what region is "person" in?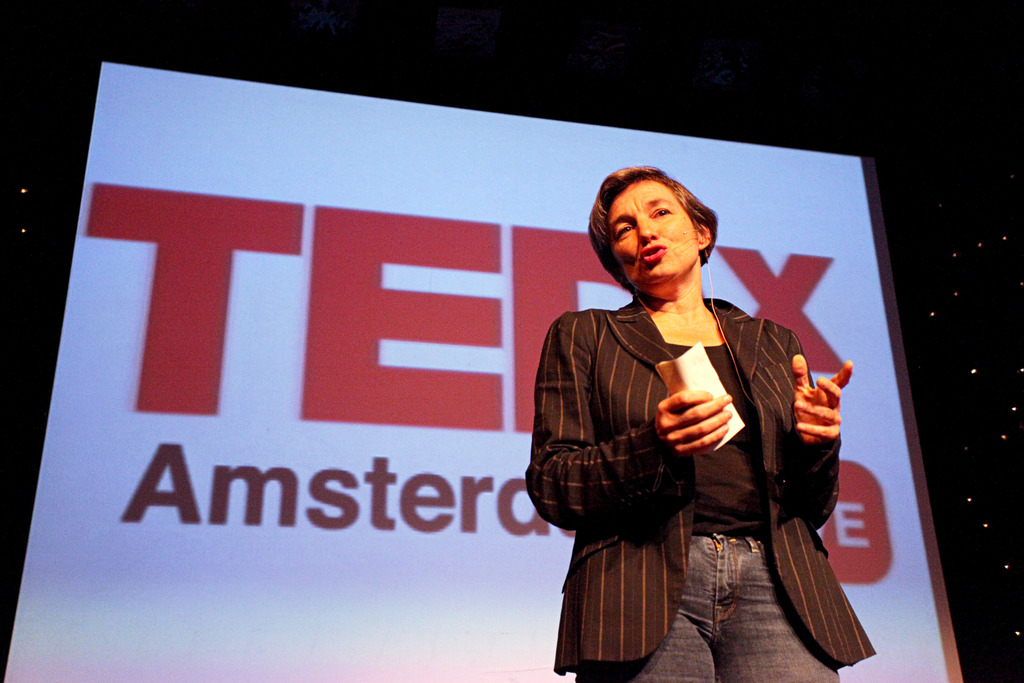
x1=556 y1=170 x2=863 y2=680.
